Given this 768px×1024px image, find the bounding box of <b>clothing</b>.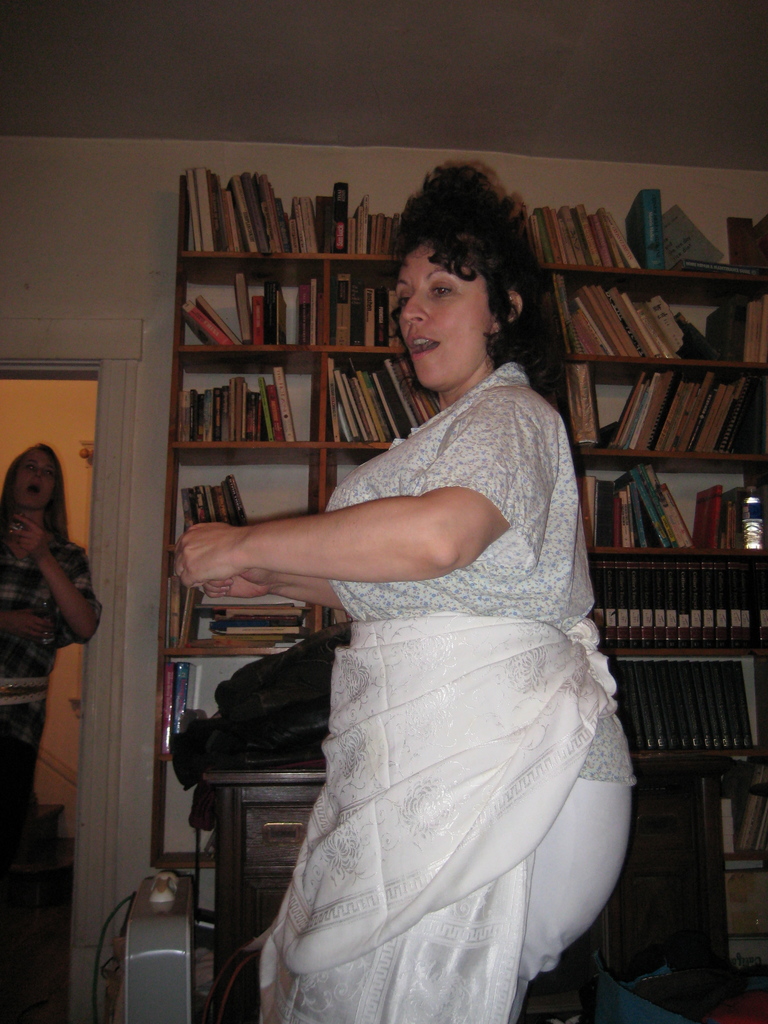
(left=0, top=520, right=100, bottom=854).
